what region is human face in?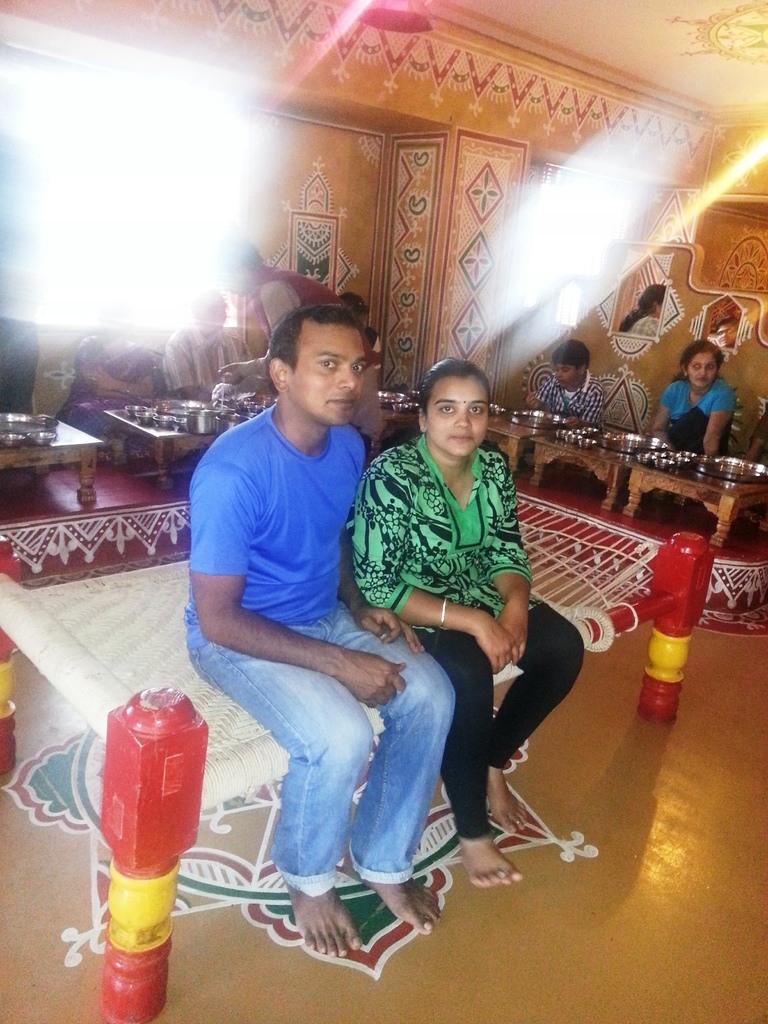
<bbox>716, 324, 735, 347</bbox>.
